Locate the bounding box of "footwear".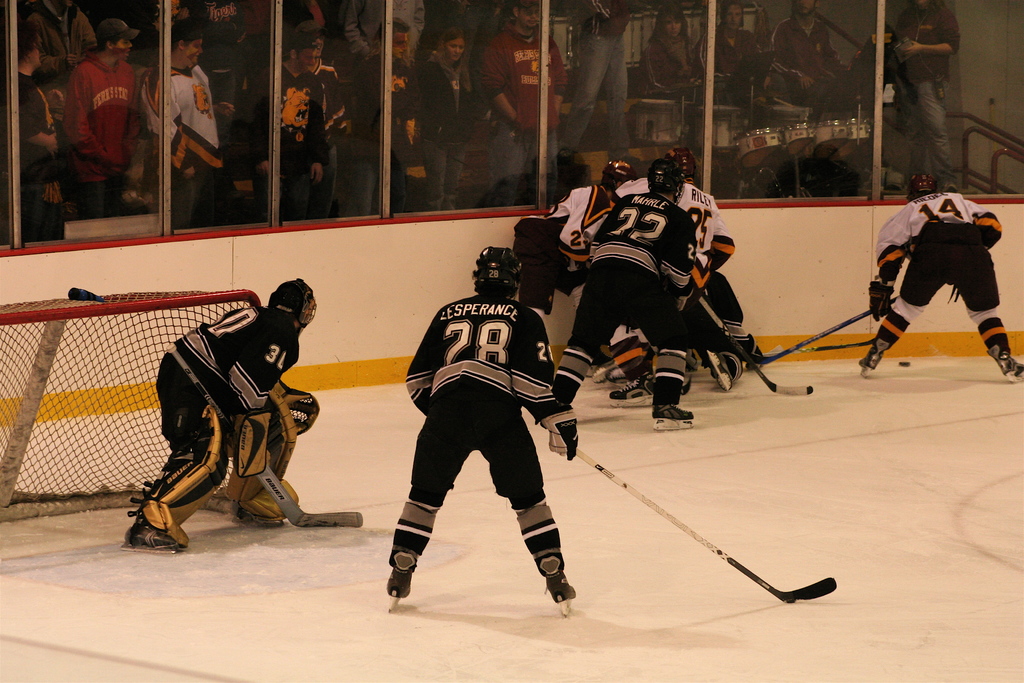
Bounding box: <box>653,400,695,433</box>.
